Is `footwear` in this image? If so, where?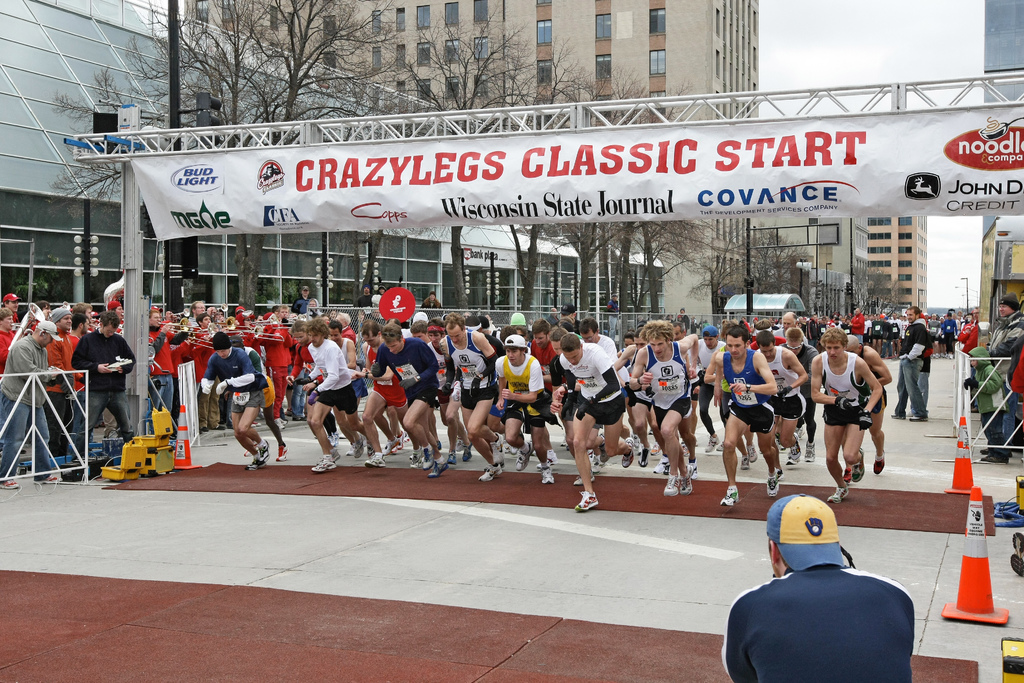
Yes, at left=292, top=416, right=303, bottom=420.
